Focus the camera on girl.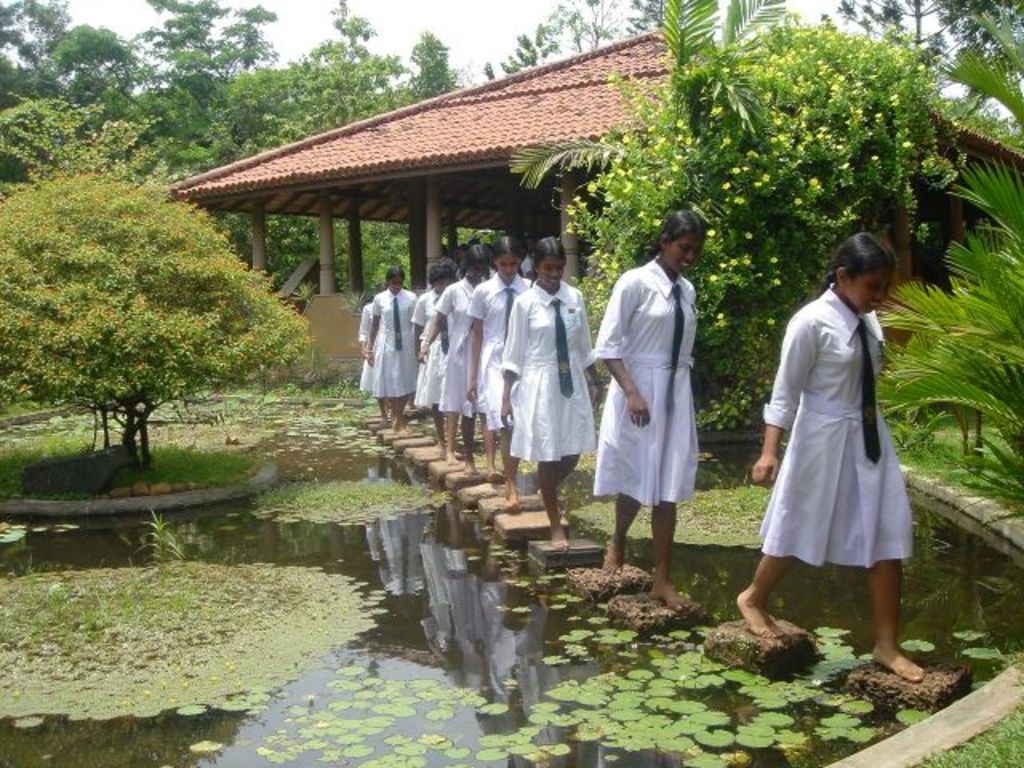
Focus region: {"left": 368, "top": 267, "right": 416, "bottom": 432}.
